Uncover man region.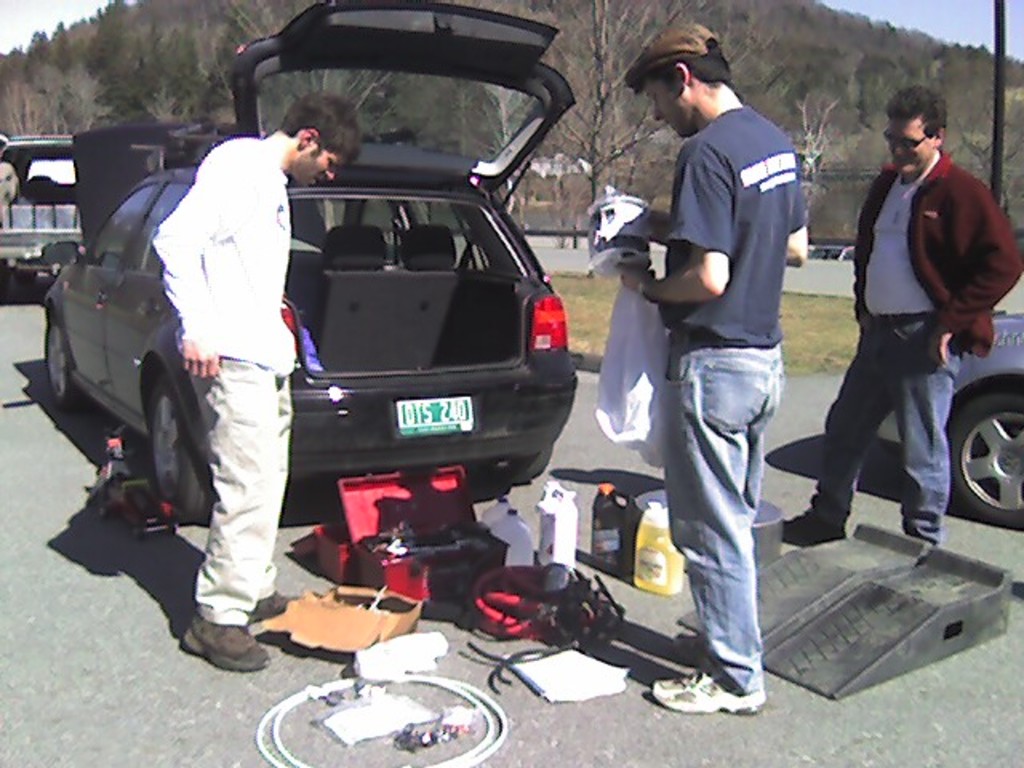
Uncovered: BBox(144, 86, 366, 672).
